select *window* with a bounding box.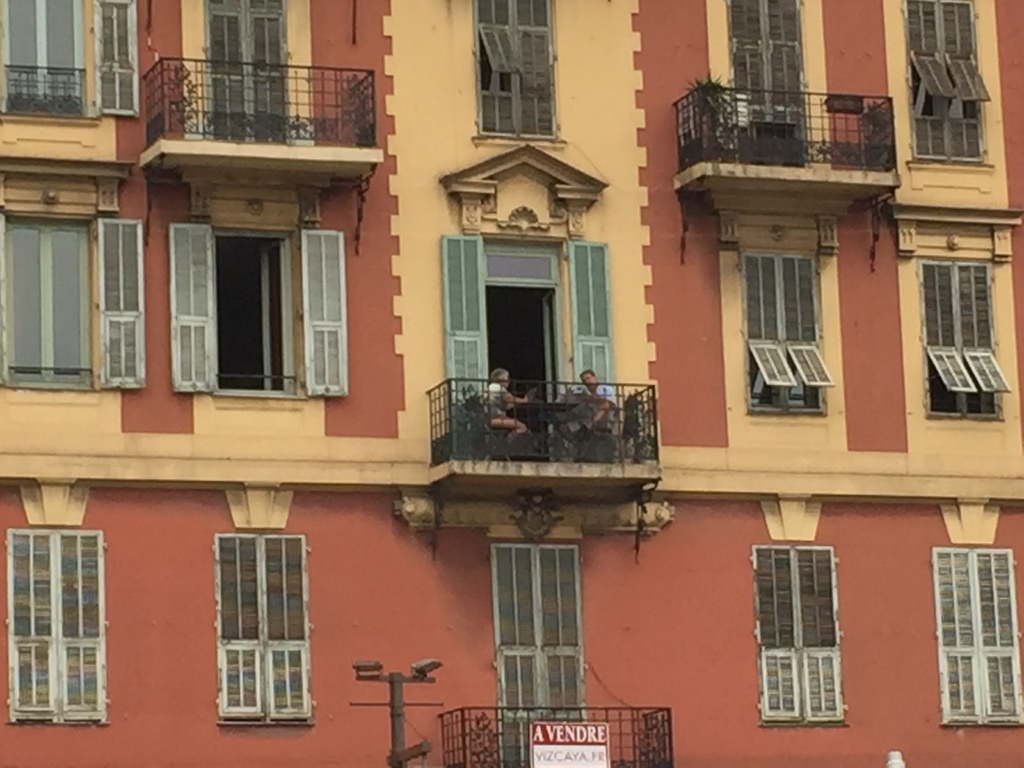
(214, 531, 310, 728).
